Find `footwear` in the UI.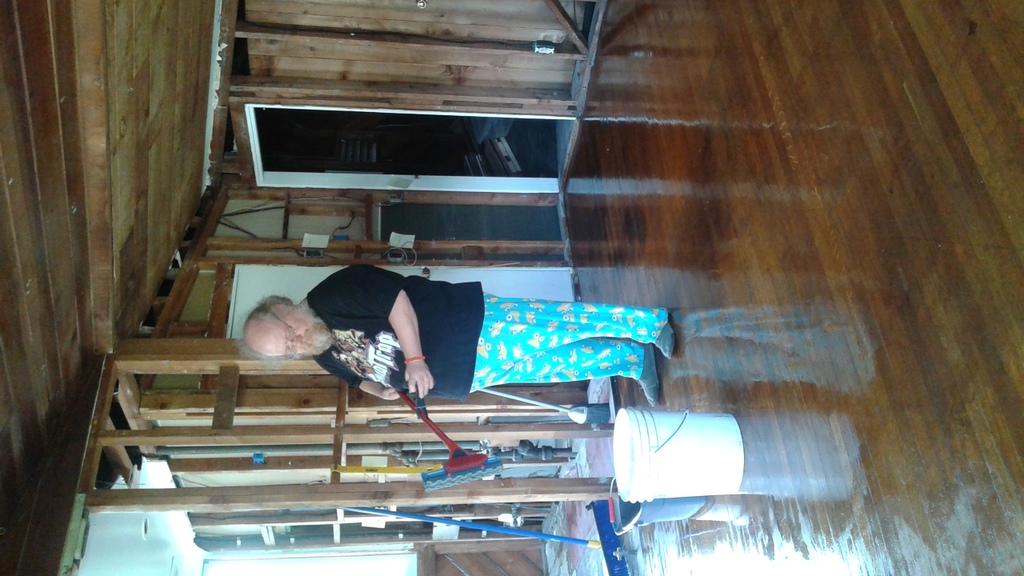
UI element at box=[655, 310, 676, 358].
